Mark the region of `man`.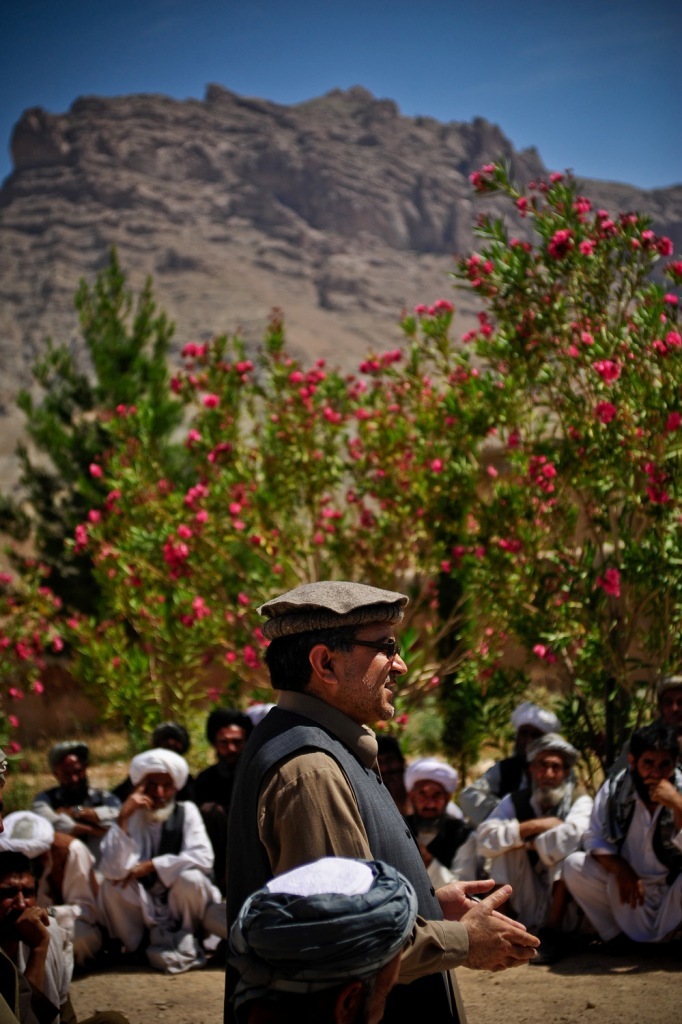
Region: [474, 732, 593, 934].
